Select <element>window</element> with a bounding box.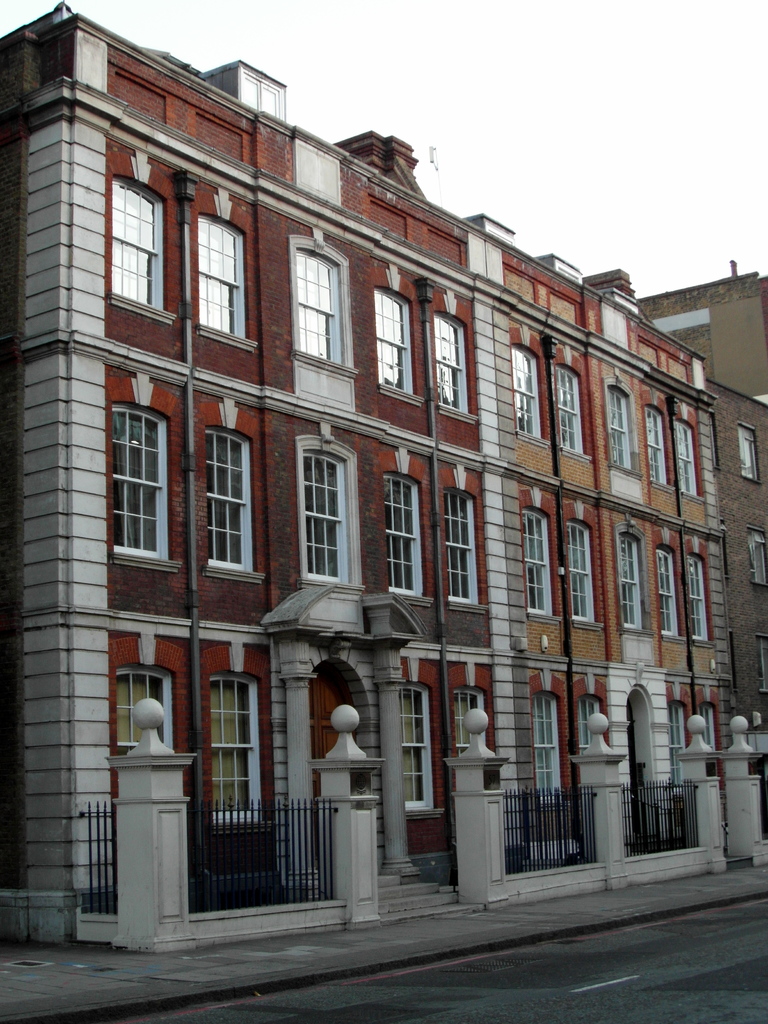
205,683,257,814.
